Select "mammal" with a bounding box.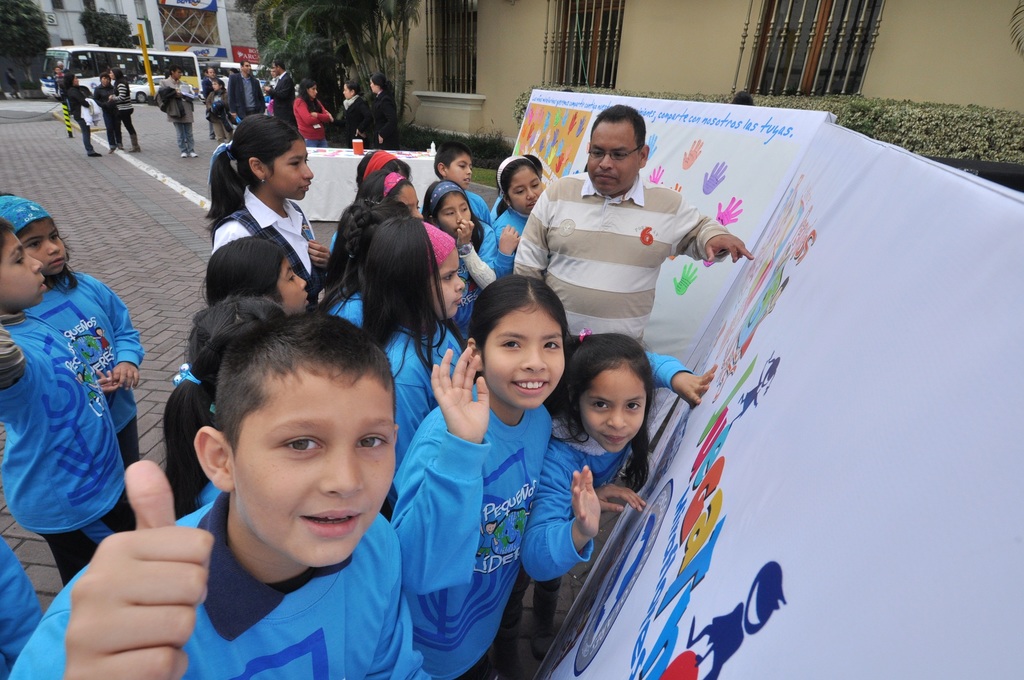
left=516, top=104, right=763, bottom=348.
